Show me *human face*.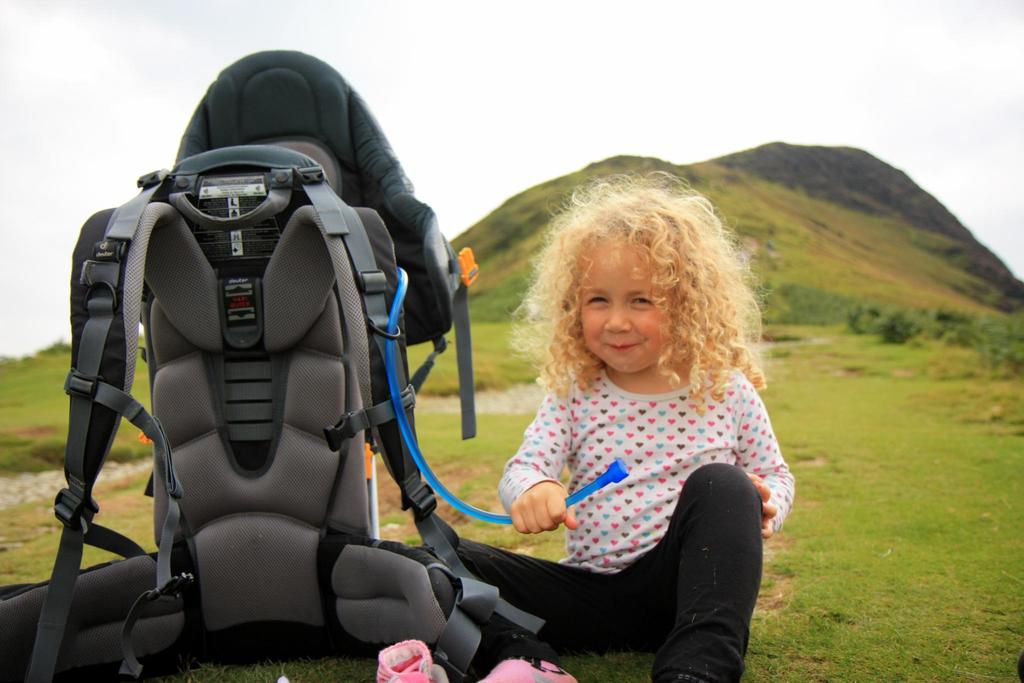
*human face* is here: bbox(580, 245, 676, 378).
